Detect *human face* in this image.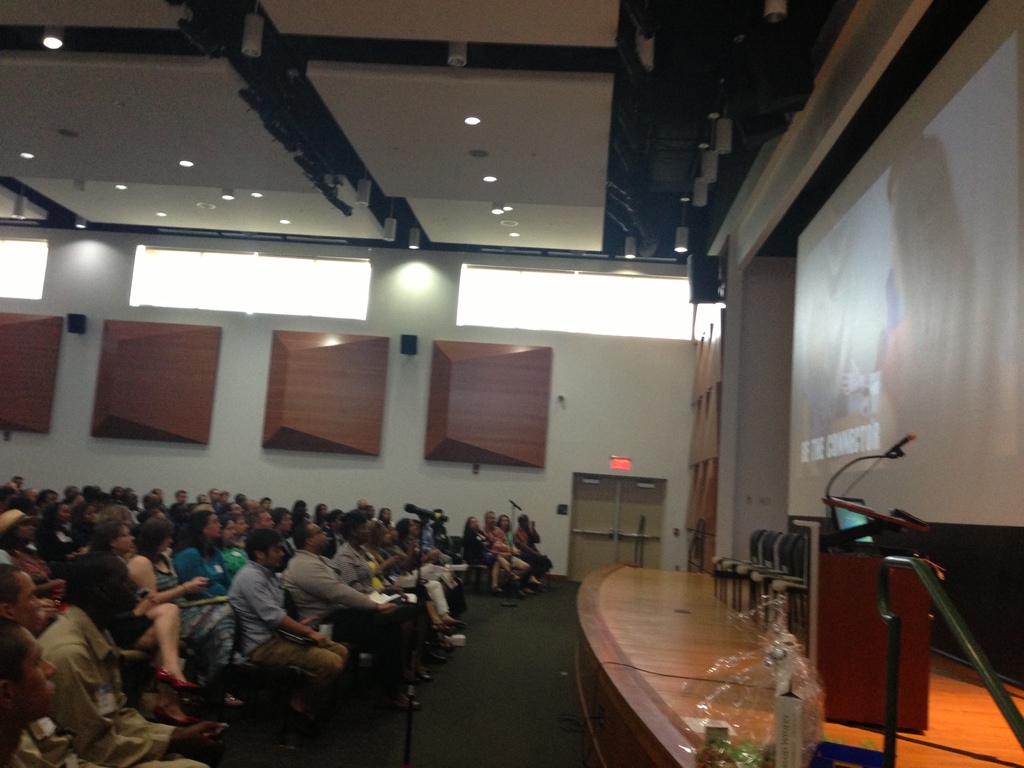
Detection: <bbox>4, 618, 59, 710</bbox>.
